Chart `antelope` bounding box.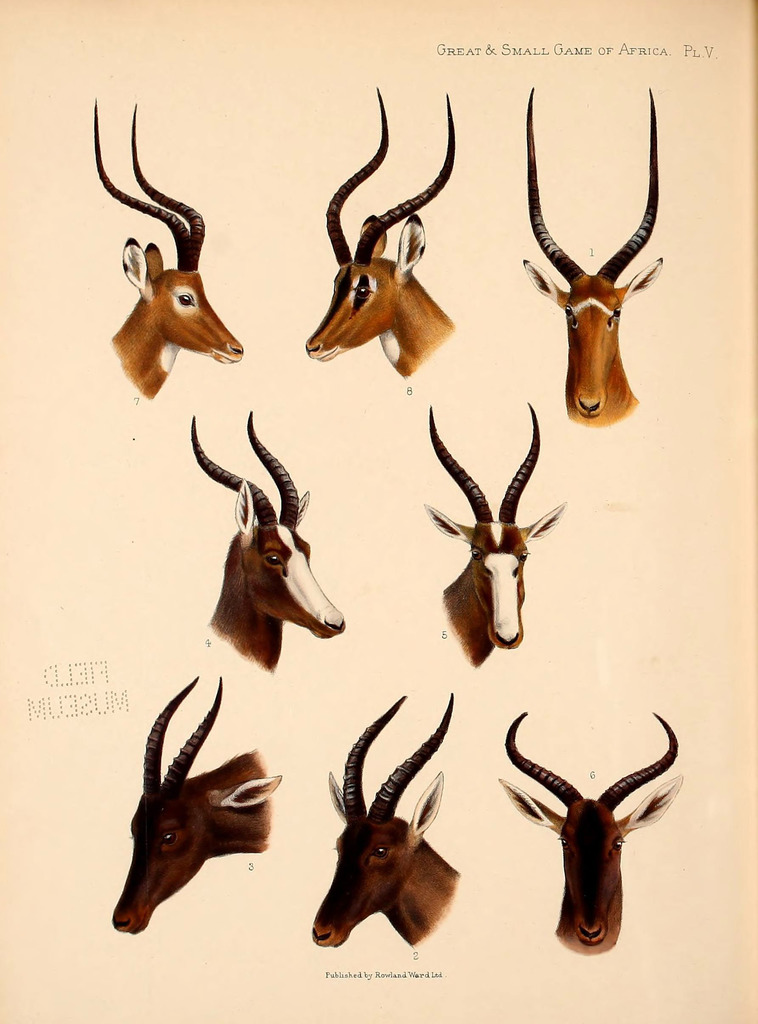
Charted: BBox(111, 675, 283, 934).
